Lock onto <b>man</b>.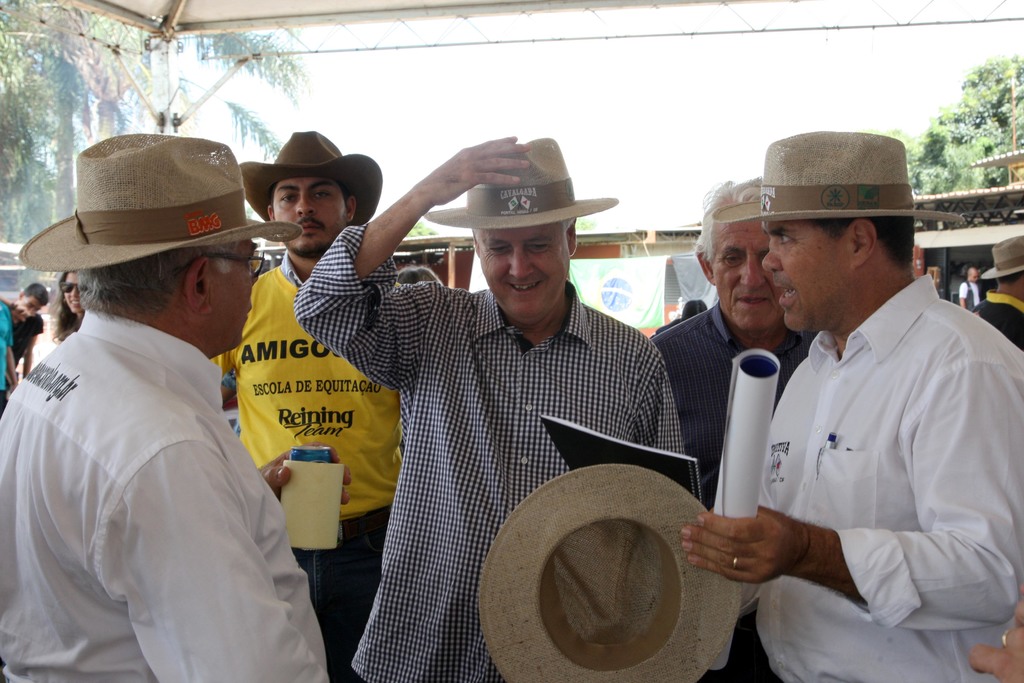
Locked: 698/123/1012/670.
